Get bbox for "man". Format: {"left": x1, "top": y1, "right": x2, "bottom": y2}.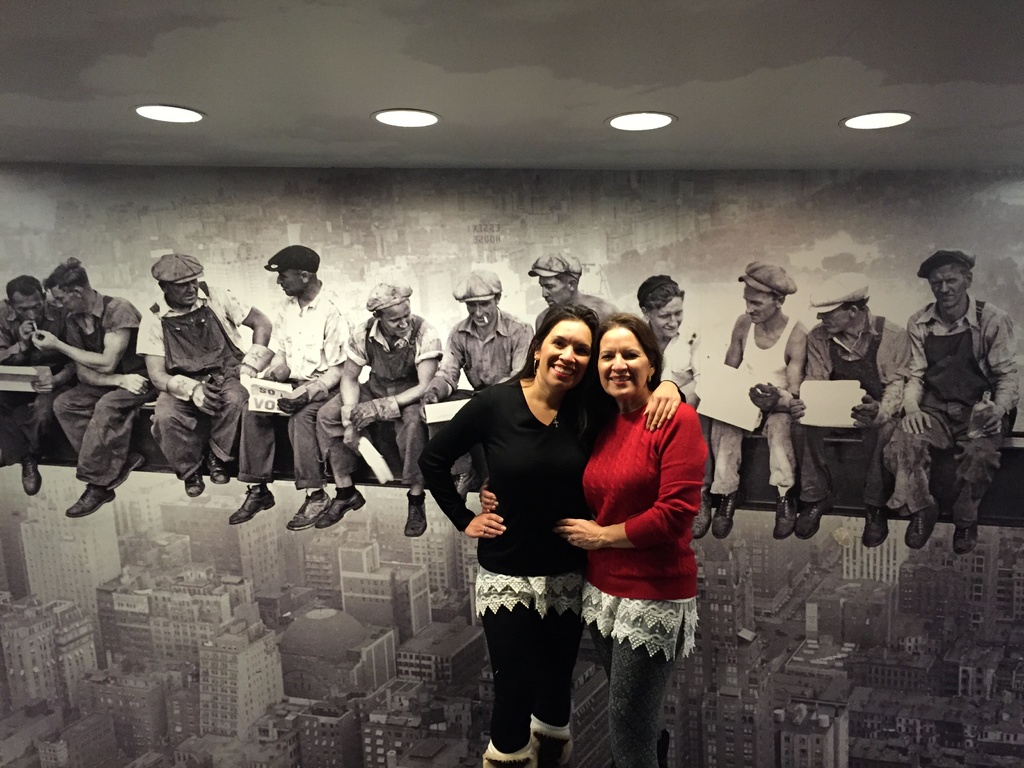
{"left": 793, "top": 273, "right": 918, "bottom": 547}.
